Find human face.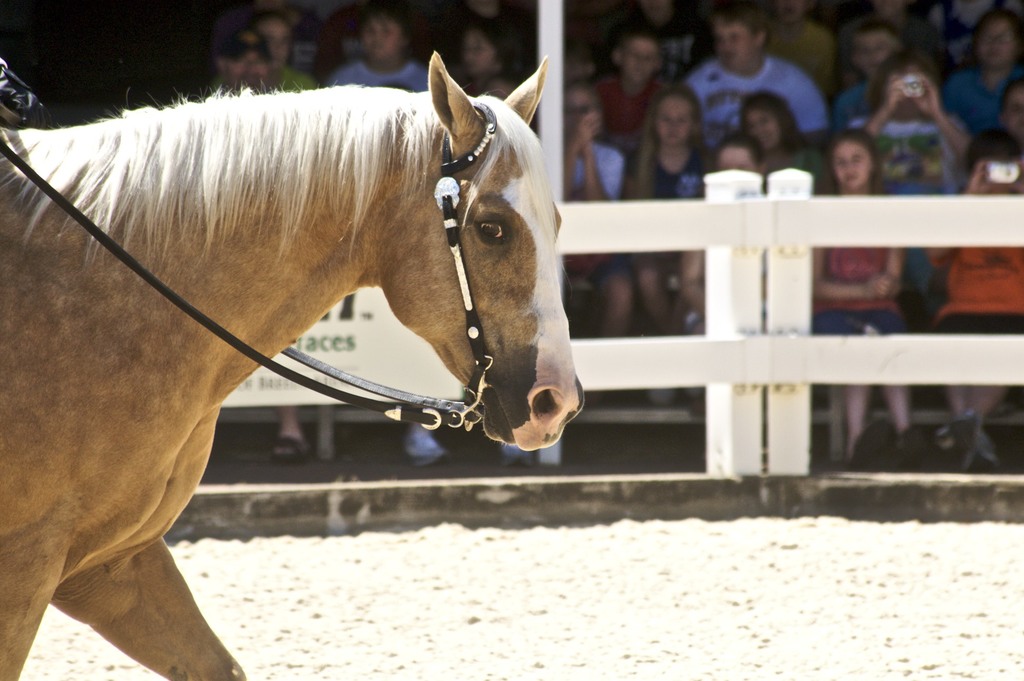
<bbox>226, 31, 267, 89</bbox>.
